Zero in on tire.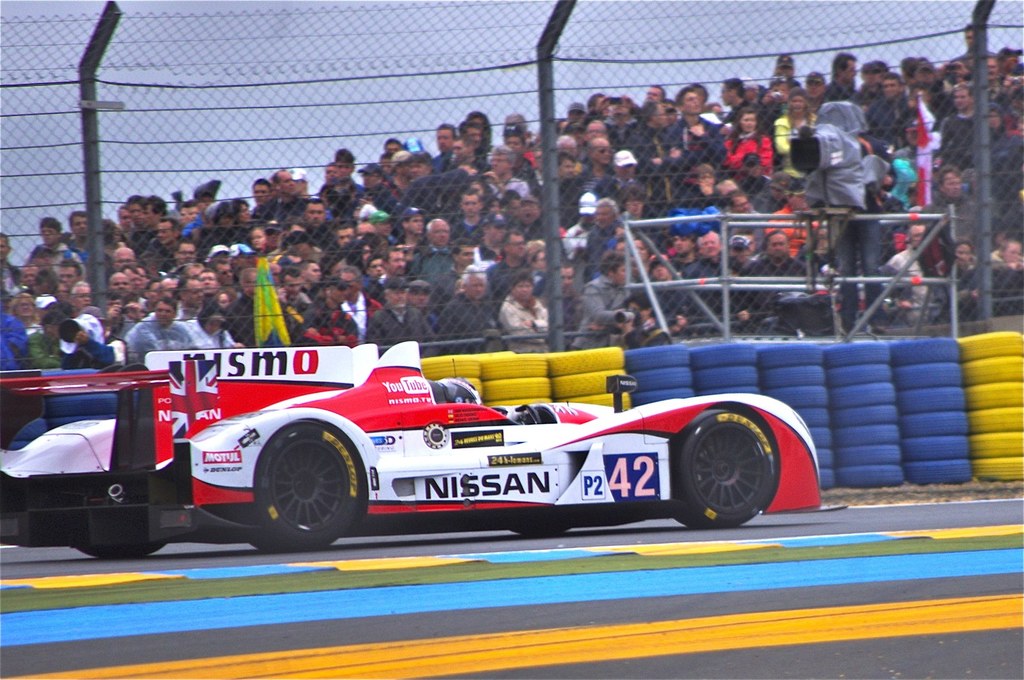
Zeroed in: [674,409,796,535].
